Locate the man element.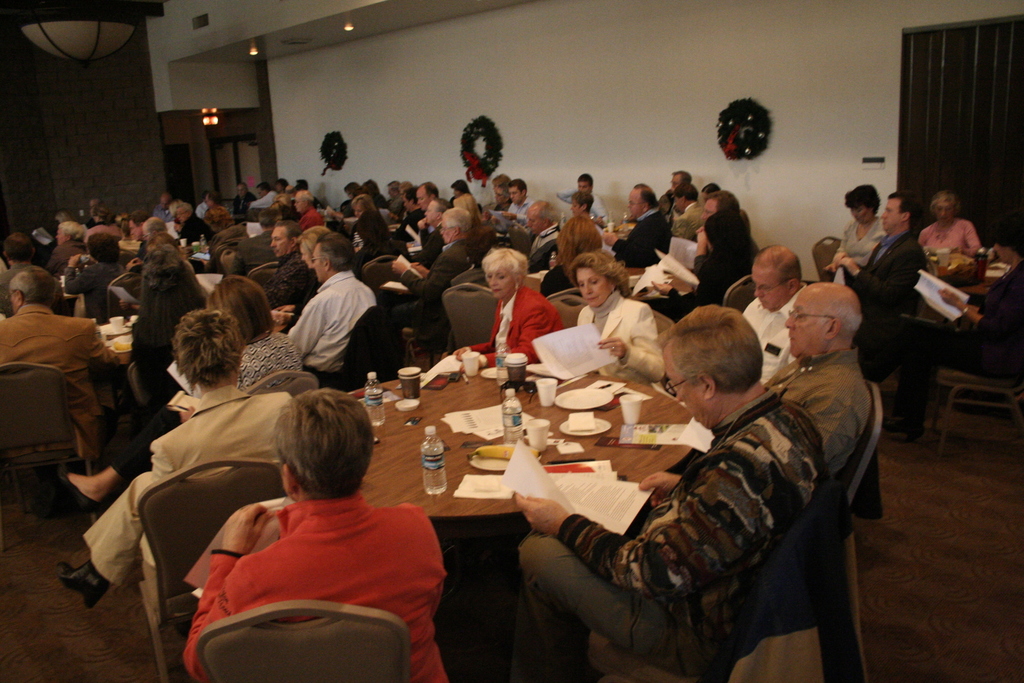
Element bbox: pyautogui.locateOnScreen(281, 238, 375, 374).
